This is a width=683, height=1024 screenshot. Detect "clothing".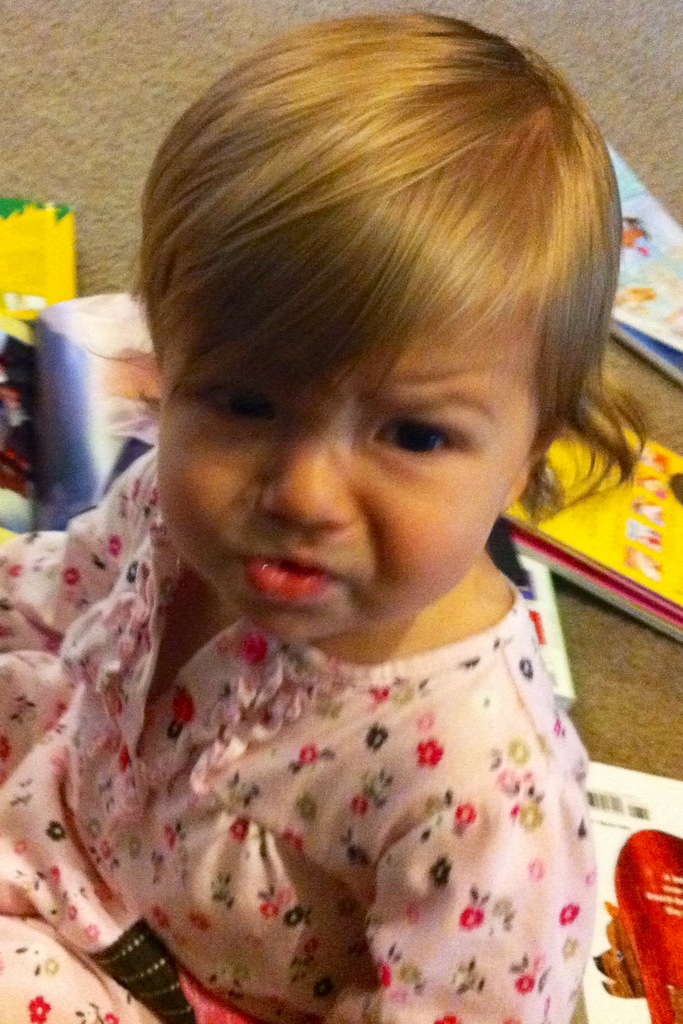
(left=0, top=454, right=599, bottom=1023).
